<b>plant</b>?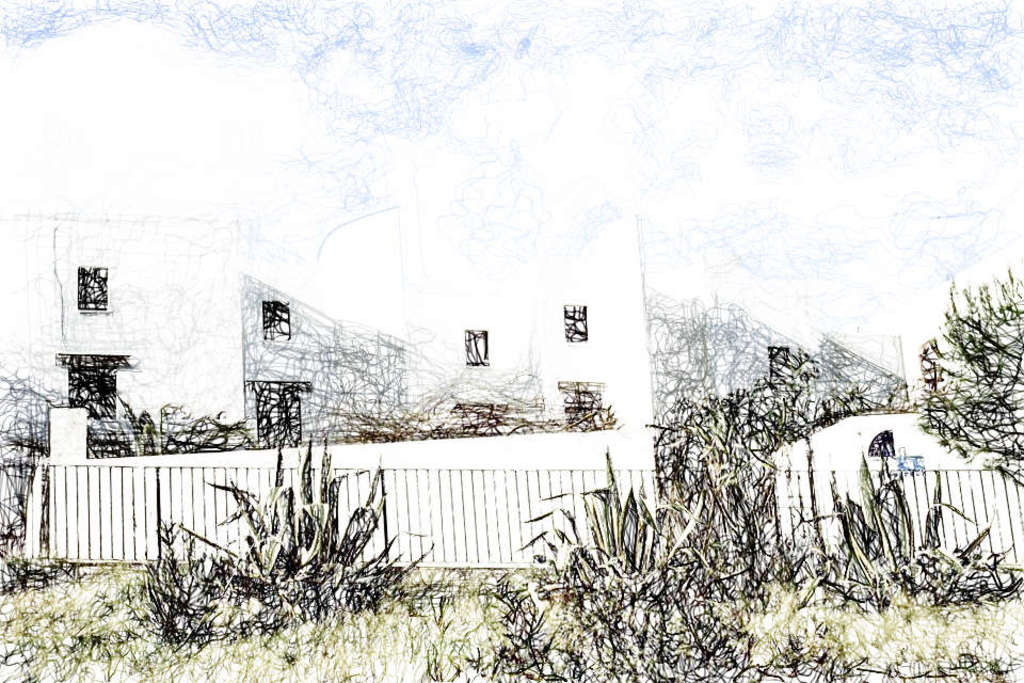
detection(450, 398, 550, 438)
